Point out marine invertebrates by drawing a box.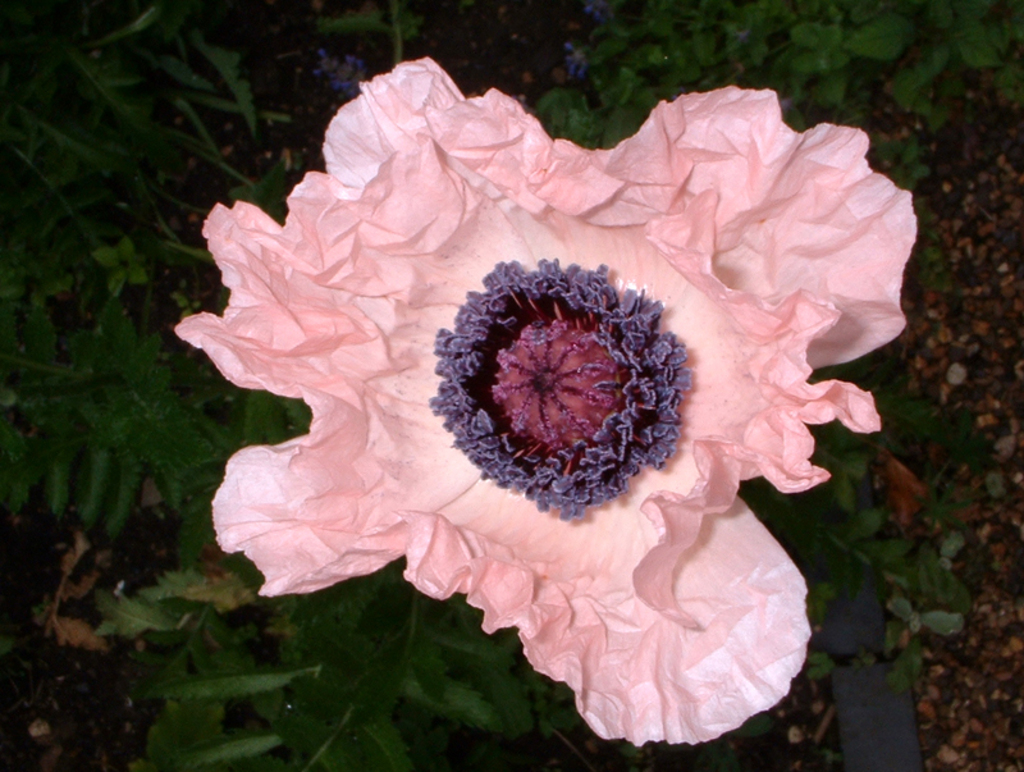
select_region(169, 55, 920, 750).
